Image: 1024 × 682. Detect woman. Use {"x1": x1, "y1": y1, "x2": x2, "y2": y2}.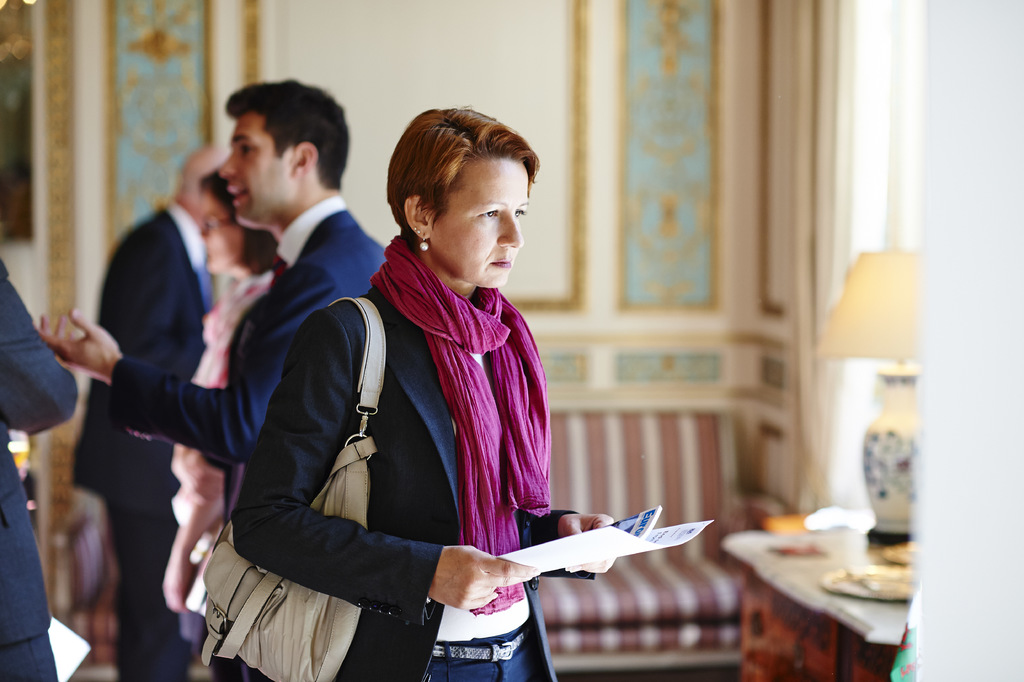
{"x1": 152, "y1": 167, "x2": 282, "y2": 681}.
